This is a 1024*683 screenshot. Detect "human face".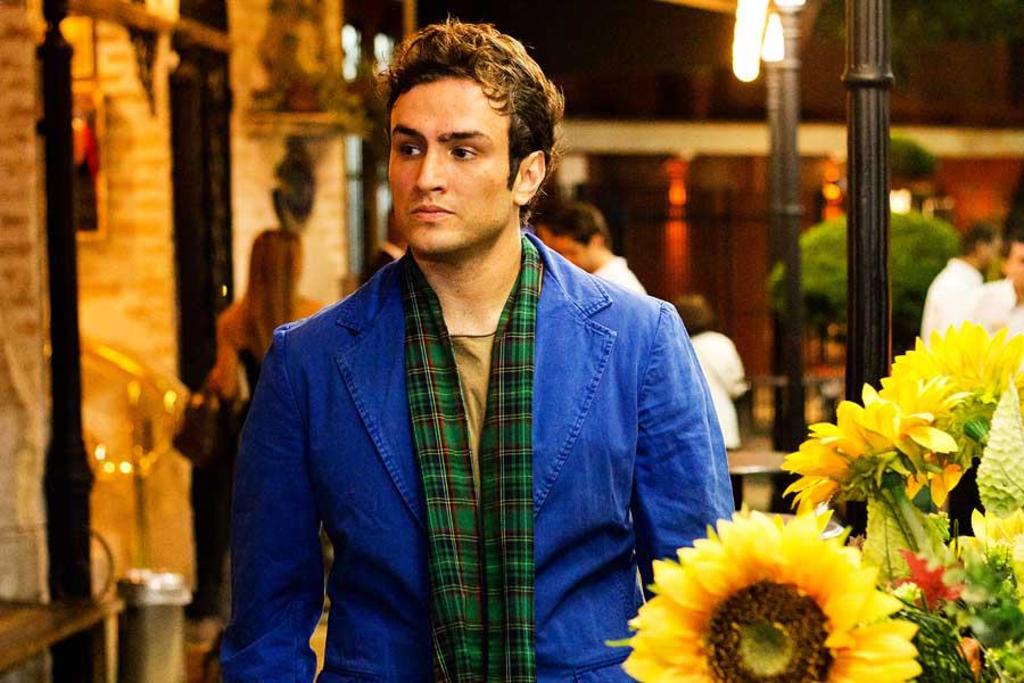
region(387, 79, 519, 250).
